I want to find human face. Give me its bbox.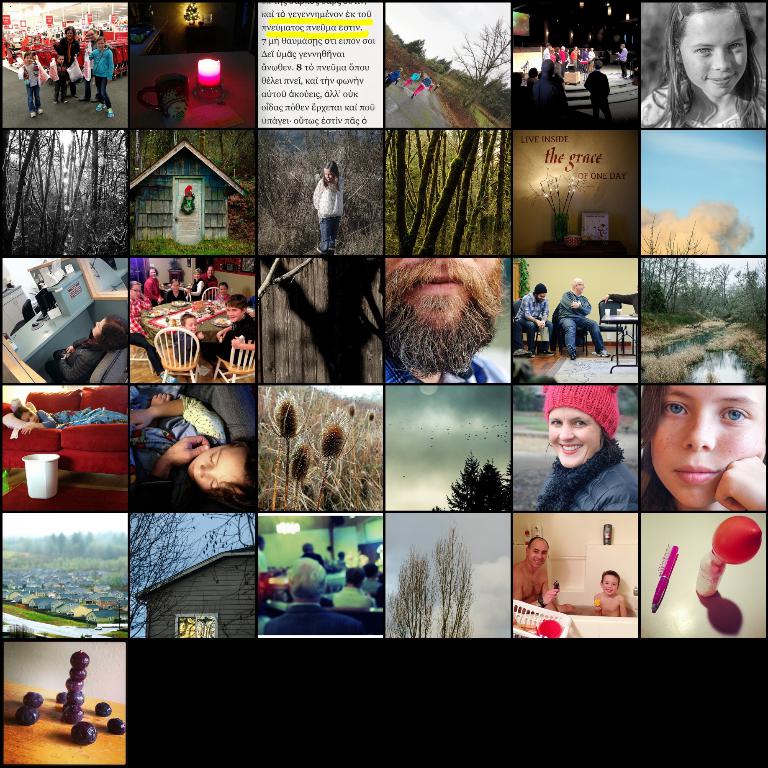
l=189, t=447, r=246, b=488.
